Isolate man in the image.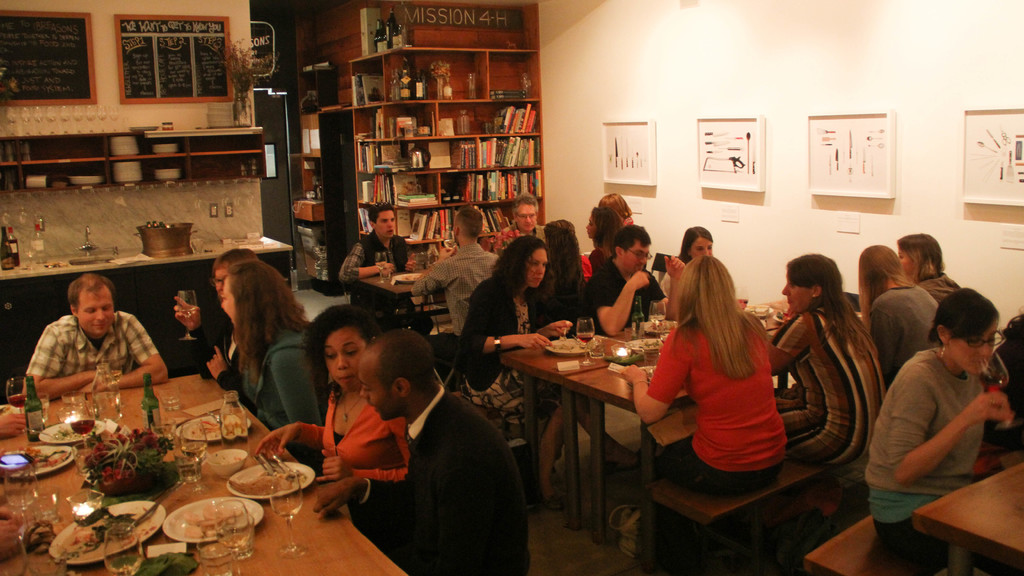
Isolated region: bbox=(173, 243, 257, 392).
